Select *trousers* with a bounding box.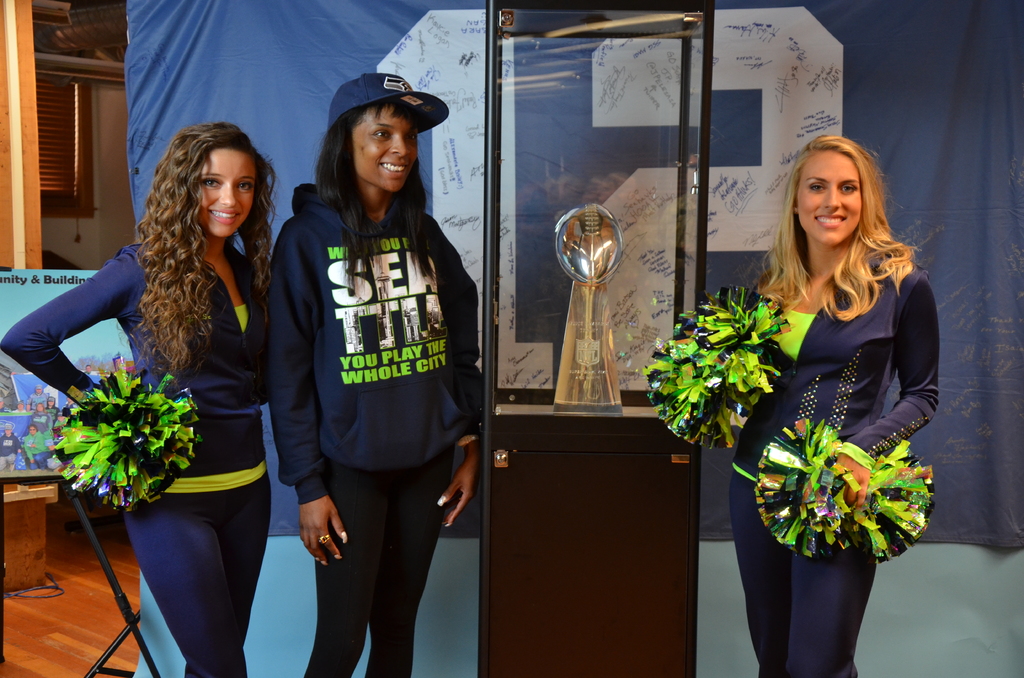
[left=300, top=447, right=457, bottom=677].
